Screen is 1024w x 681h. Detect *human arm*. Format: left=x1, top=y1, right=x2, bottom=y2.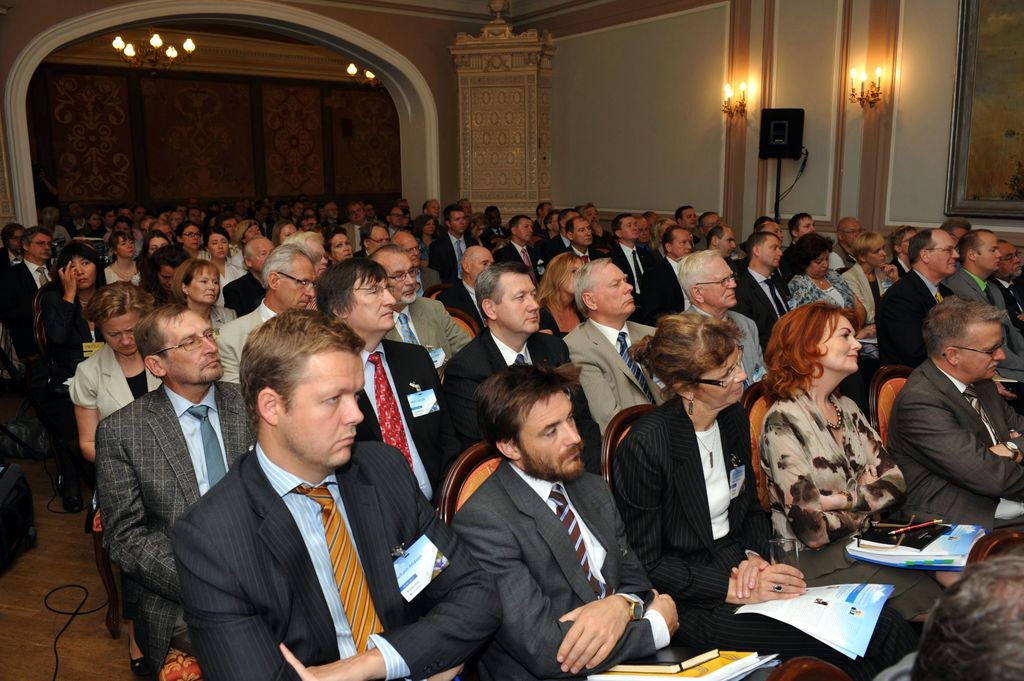
left=616, top=435, right=814, bottom=612.
